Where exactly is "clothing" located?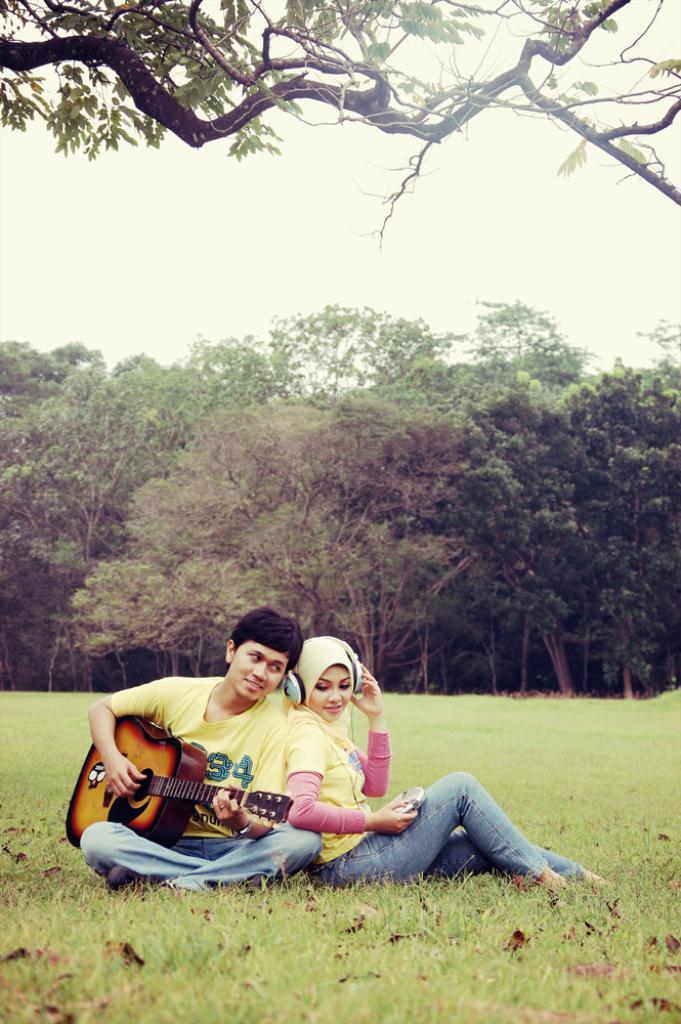
Its bounding box is Rect(280, 715, 393, 880).
